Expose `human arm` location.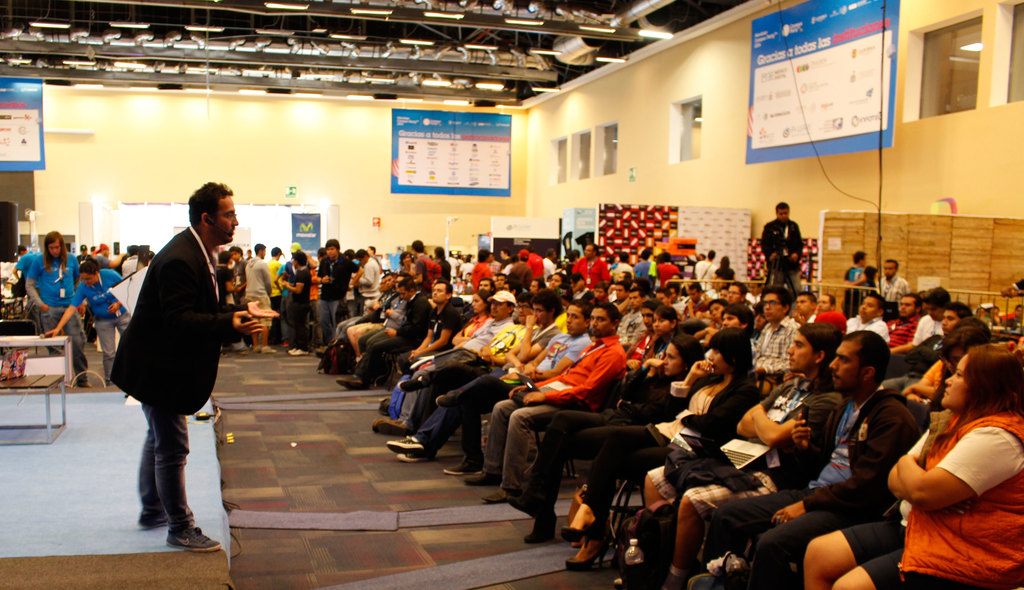
Exposed at {"left": 505, "top": 337, "right": 589, "bottom": 379}.
